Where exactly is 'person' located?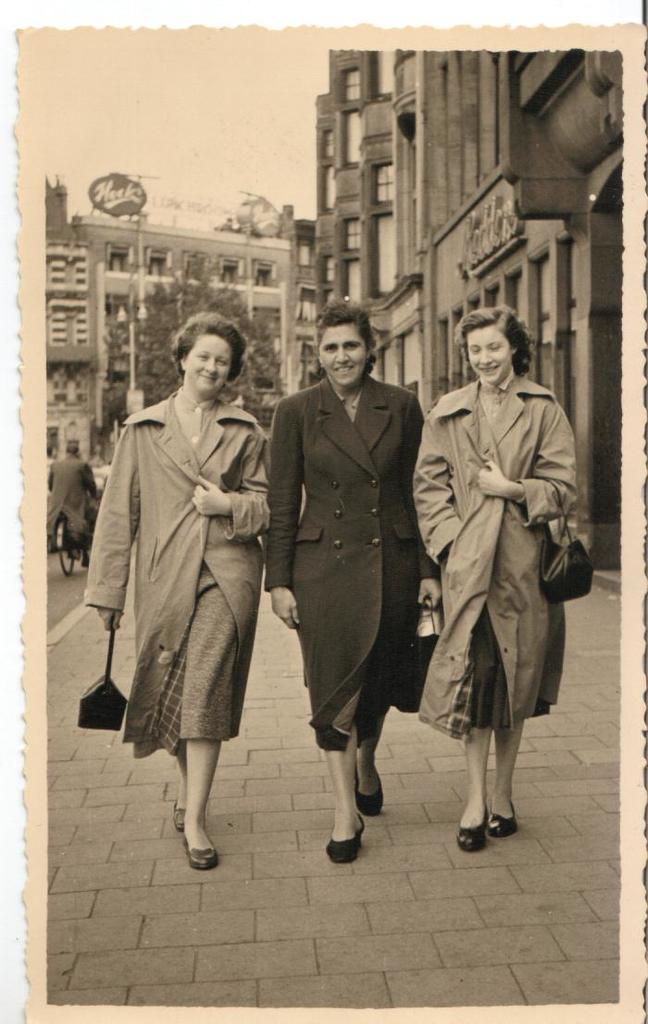
Its bounding box is box=[263, 300, 442, 864].
